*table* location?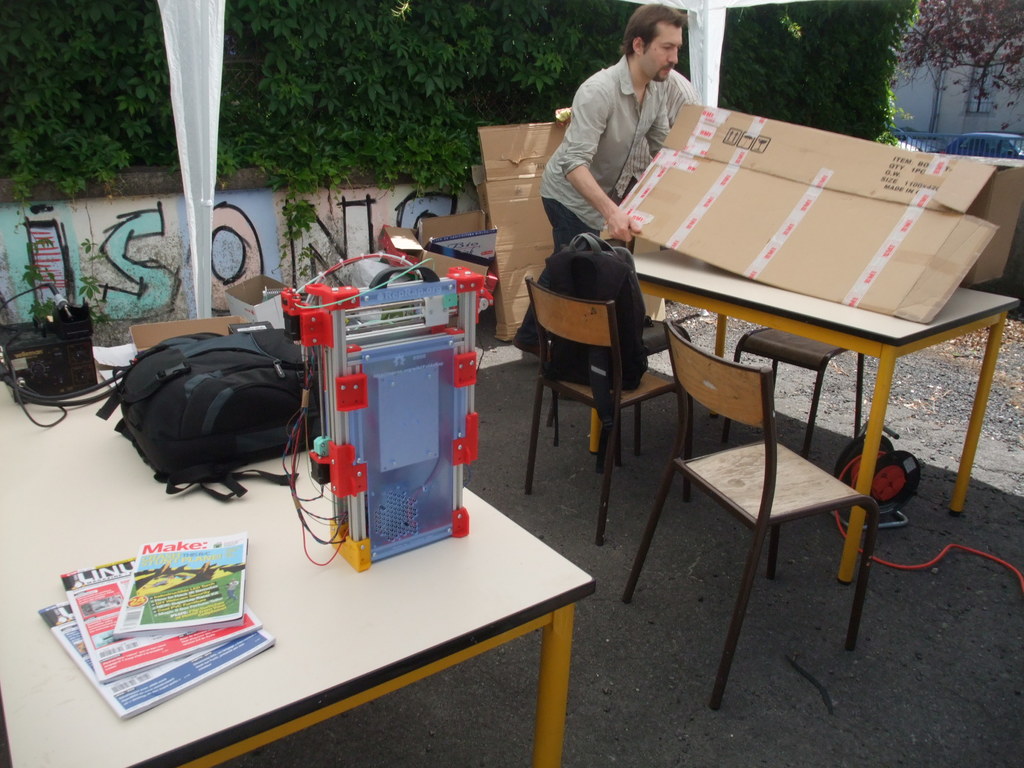
box=[624, 246, 1023, 582]
